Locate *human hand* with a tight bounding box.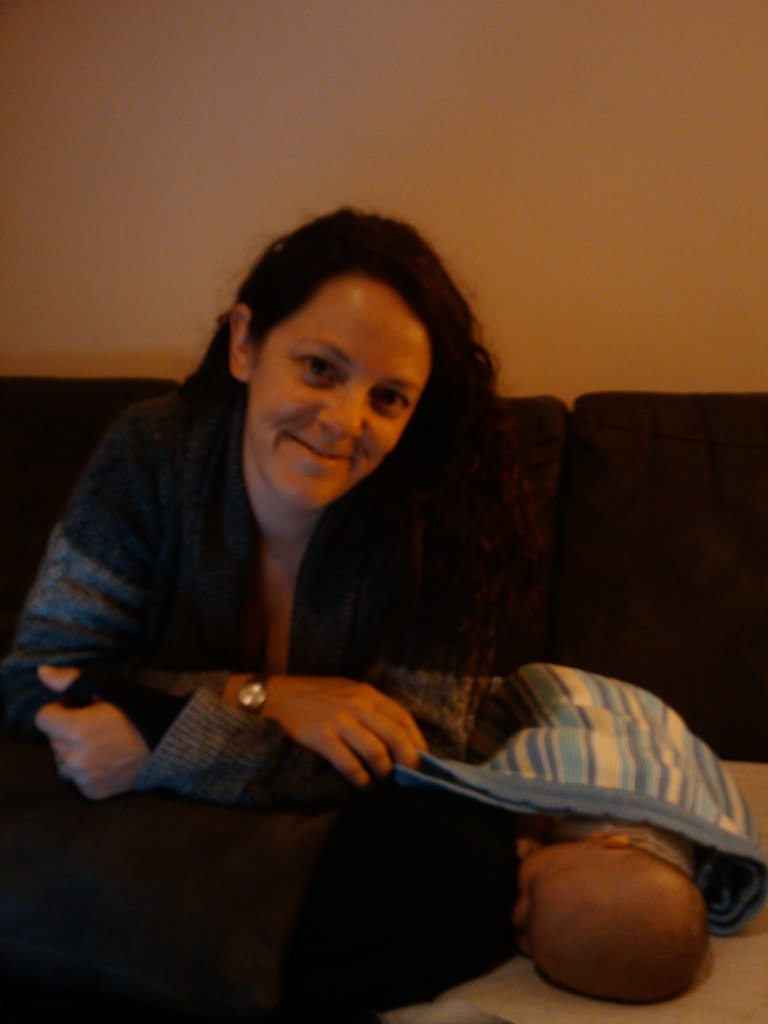
bbox=[29, 660, 157, 806].
